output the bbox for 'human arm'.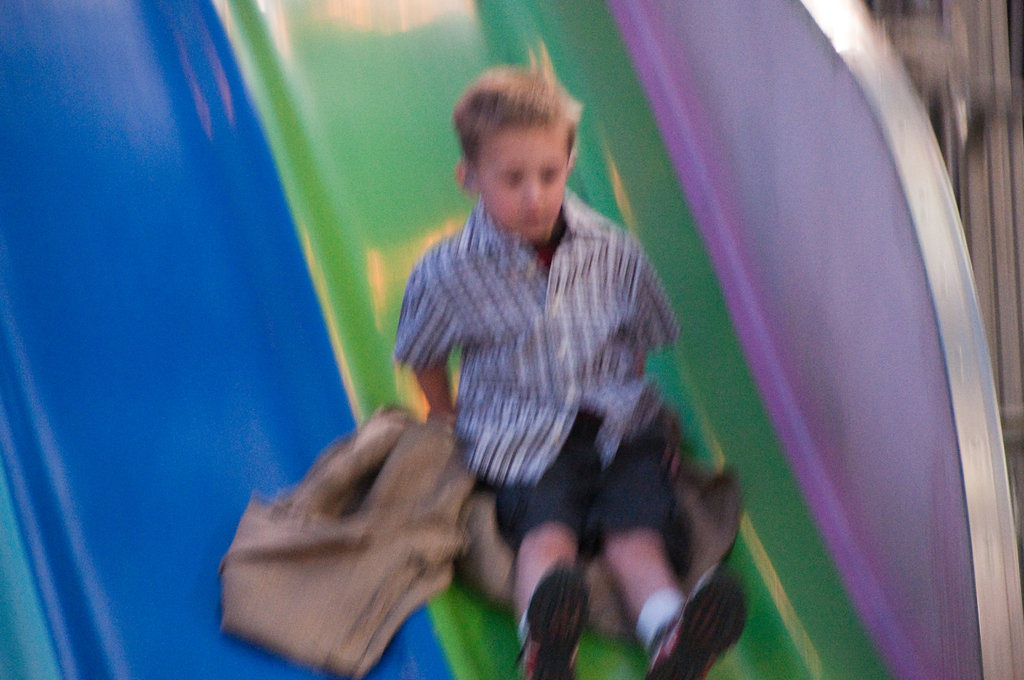
left=631, top=255, right=687, bottom=373.
